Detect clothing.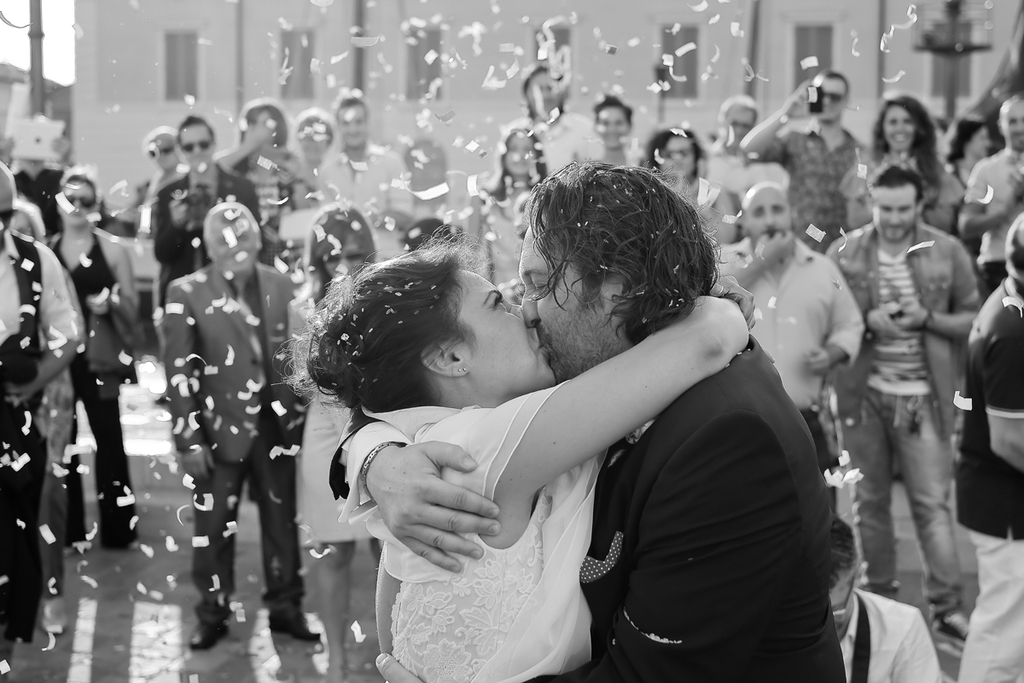
Detected at BBox(840, 587, 948, 682).
